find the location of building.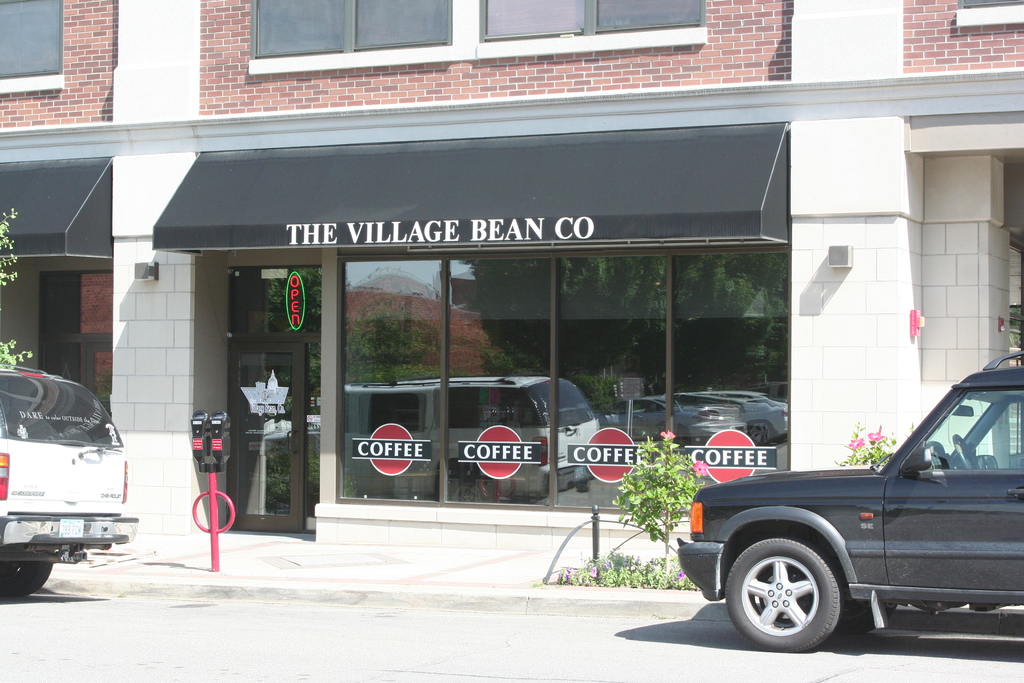
Location: <region>0, 0, 1023, 550</region>.
